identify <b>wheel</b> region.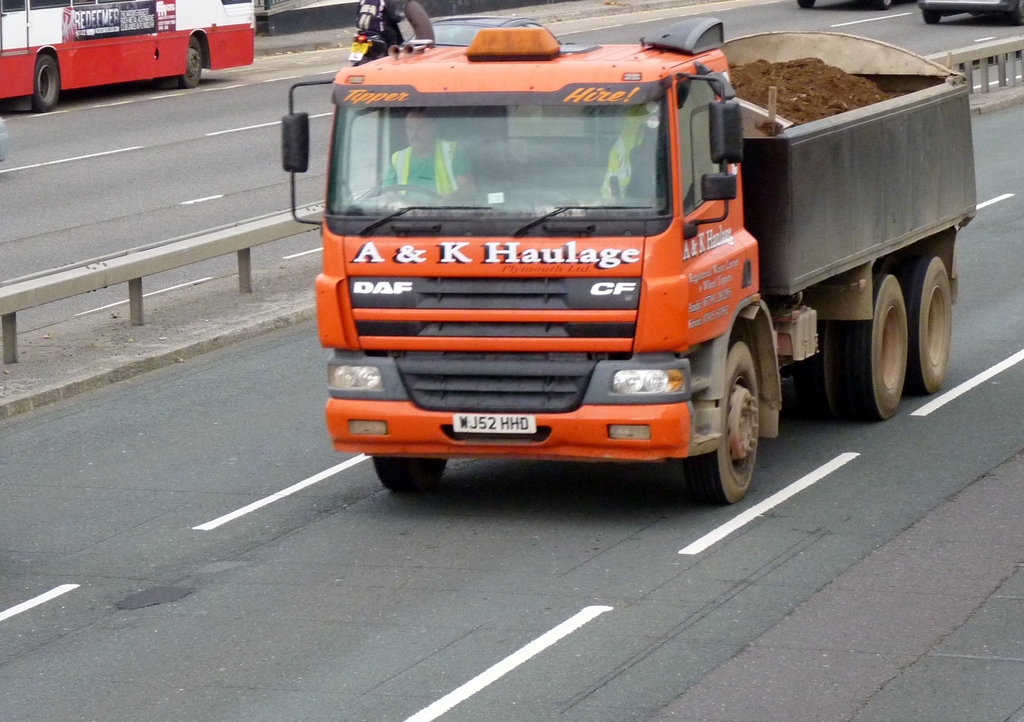
Region: bbox=[365, 182, 449, 204].
